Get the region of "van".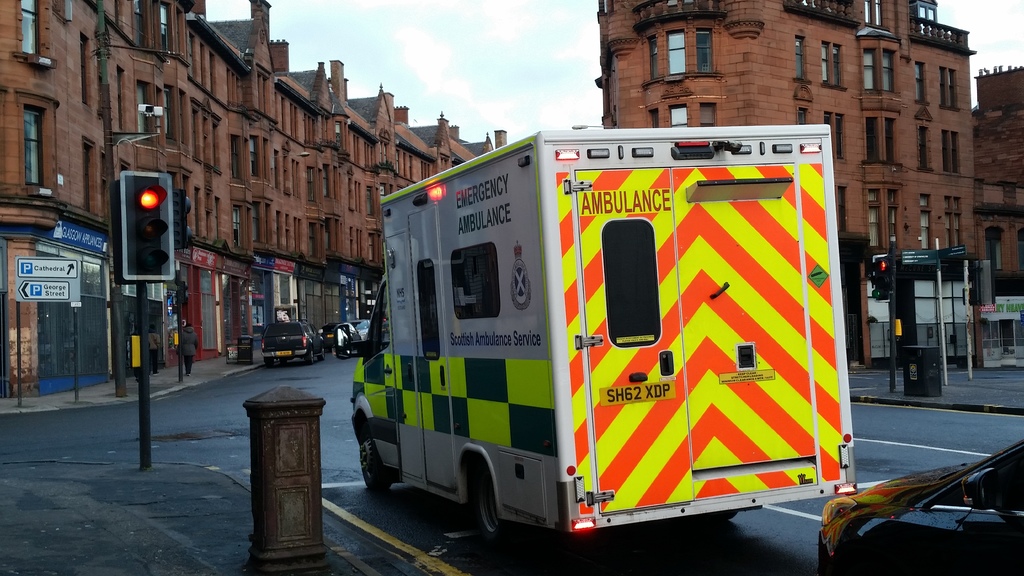
x1=333 y1=123 x2=861 y2=559.
